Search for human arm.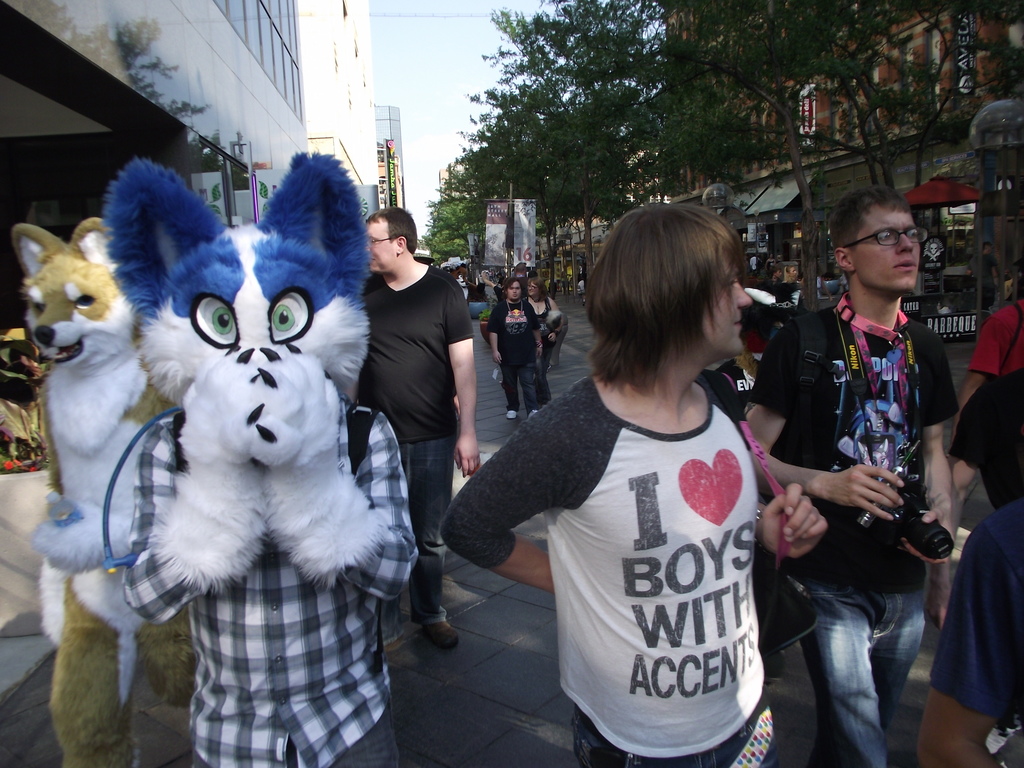
Found at detection(747, 321, 904, 521).
